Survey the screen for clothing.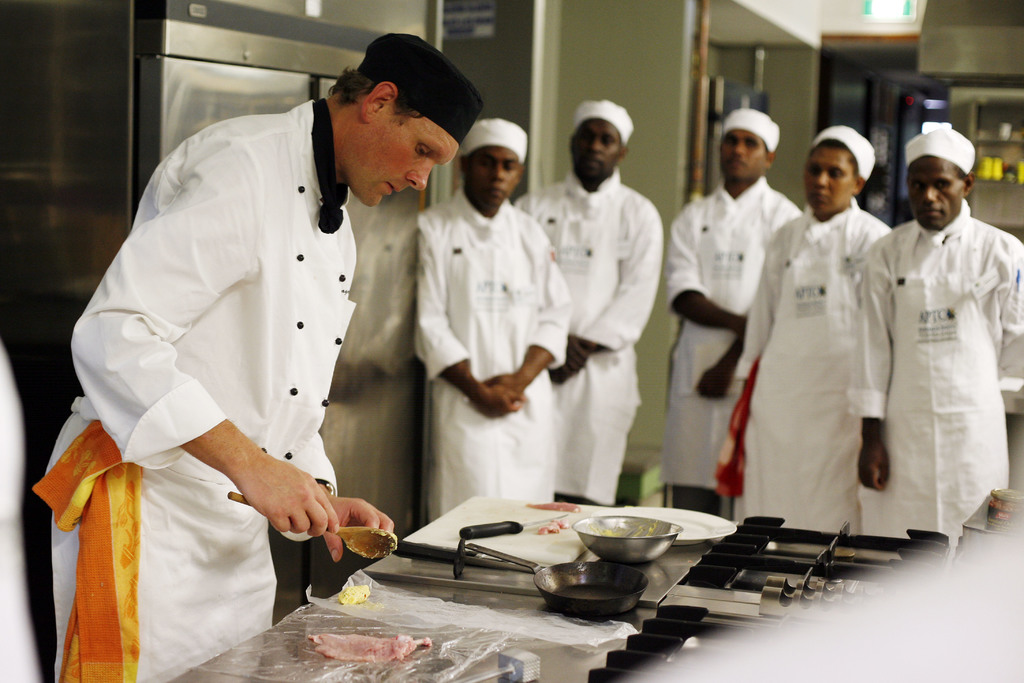
Survey found: (x1=847, y1=190, x2=1021, y2=542).
